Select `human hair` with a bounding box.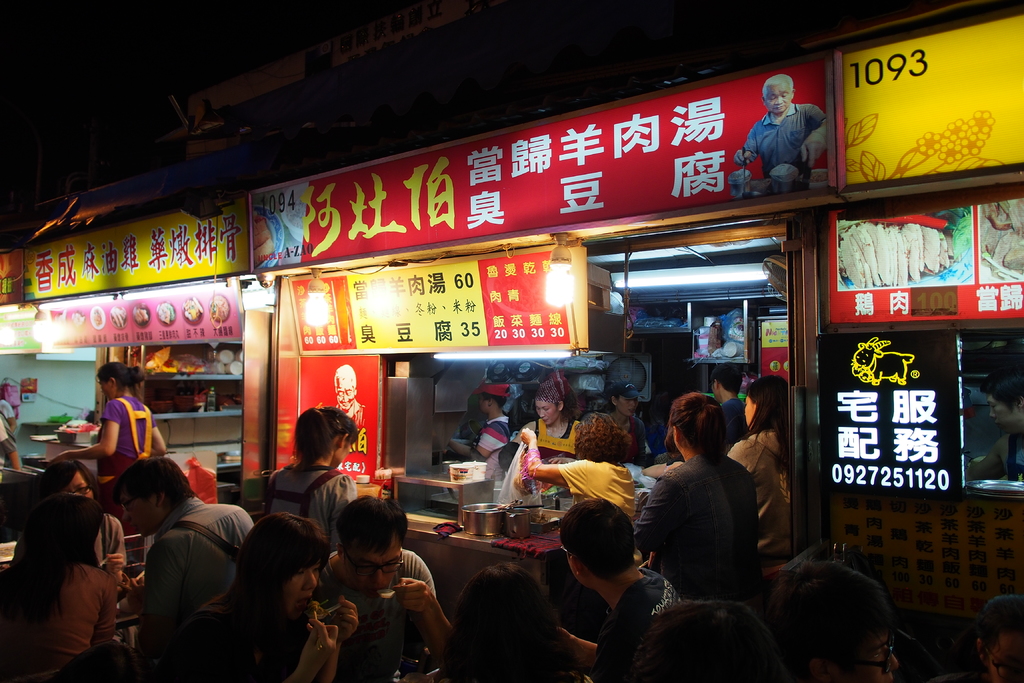
detection(555, 495, 636, 579).
